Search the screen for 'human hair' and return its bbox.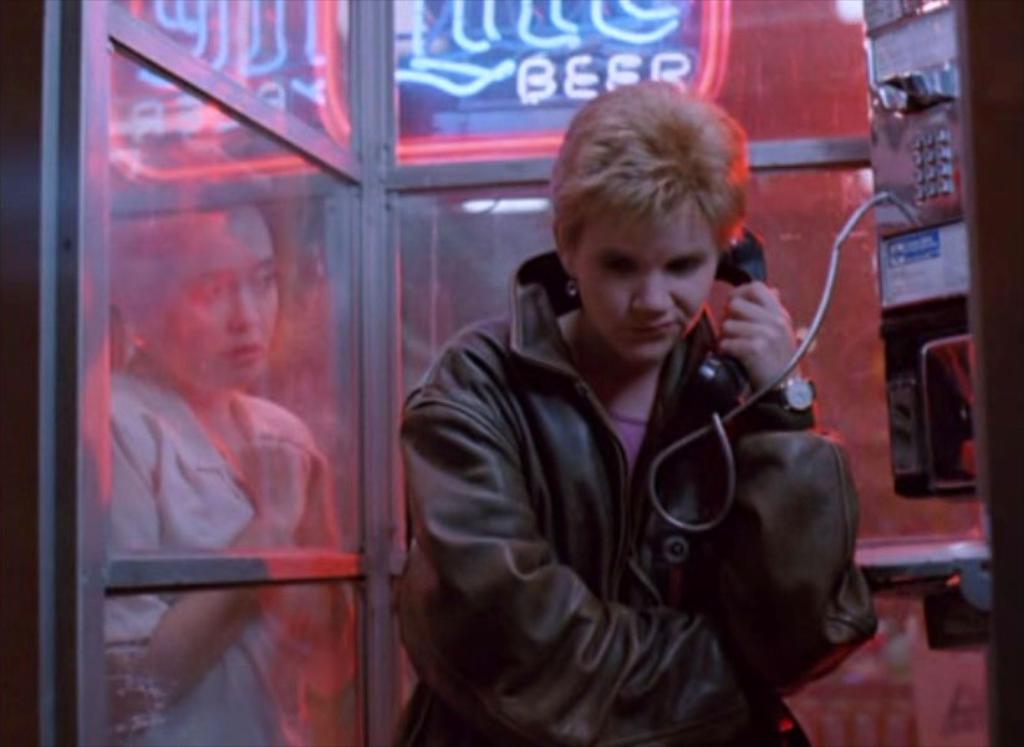
Found: [left=547, top=77, right=747, bottom=239].
